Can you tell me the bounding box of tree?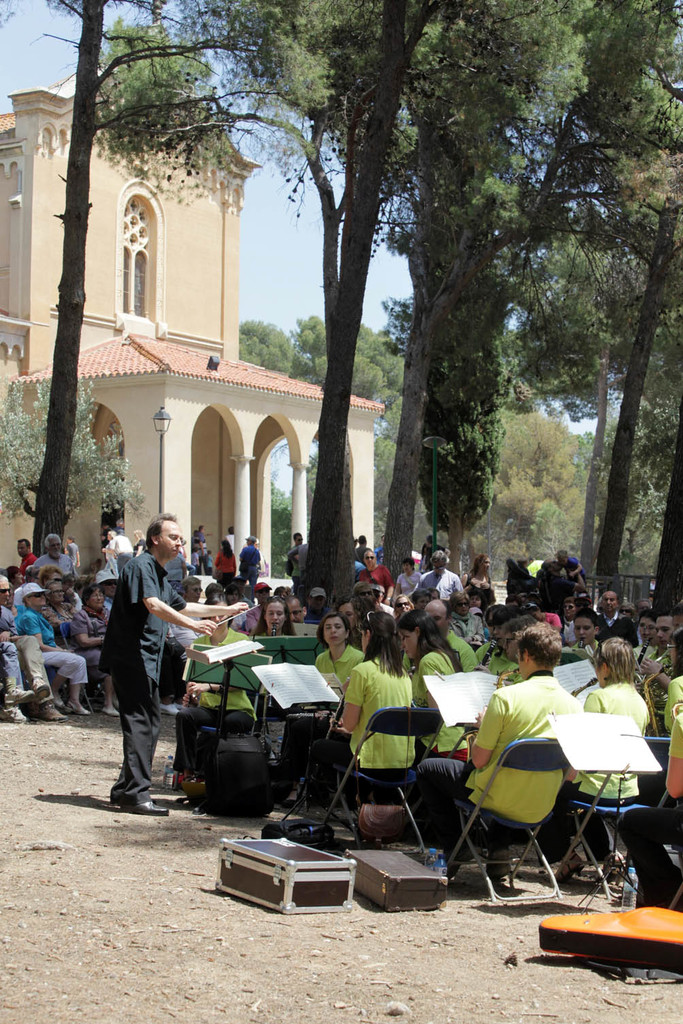
bbox(0, 0, 271, 575).
